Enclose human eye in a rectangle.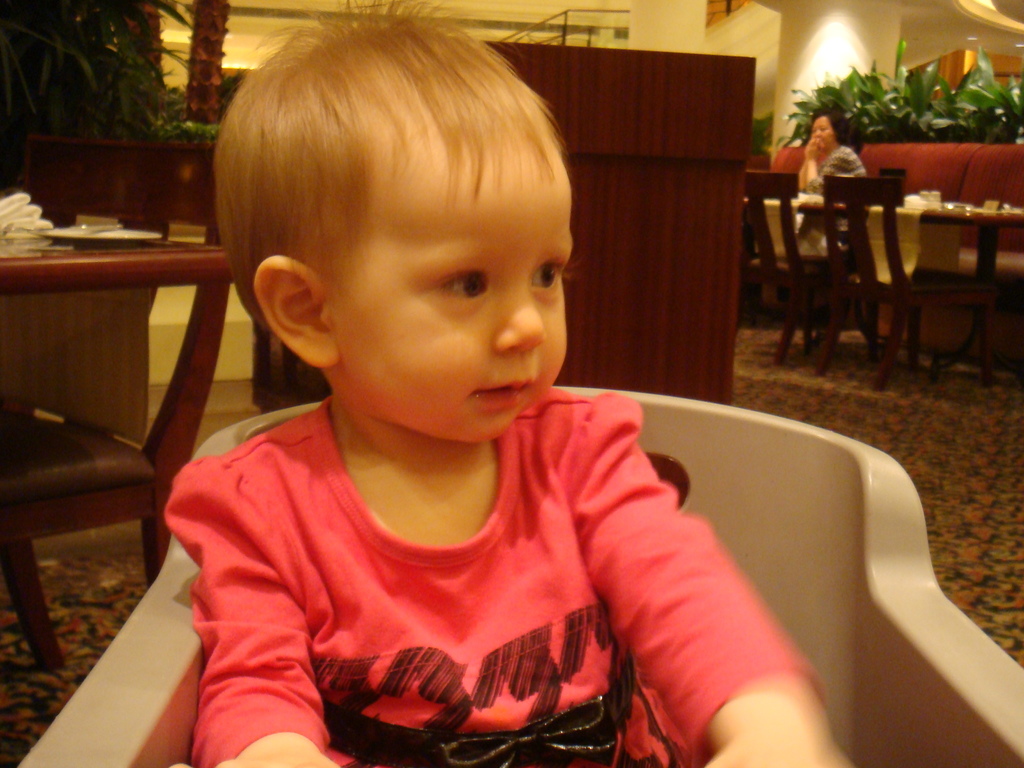
detection(820, 127, 828, 133).
